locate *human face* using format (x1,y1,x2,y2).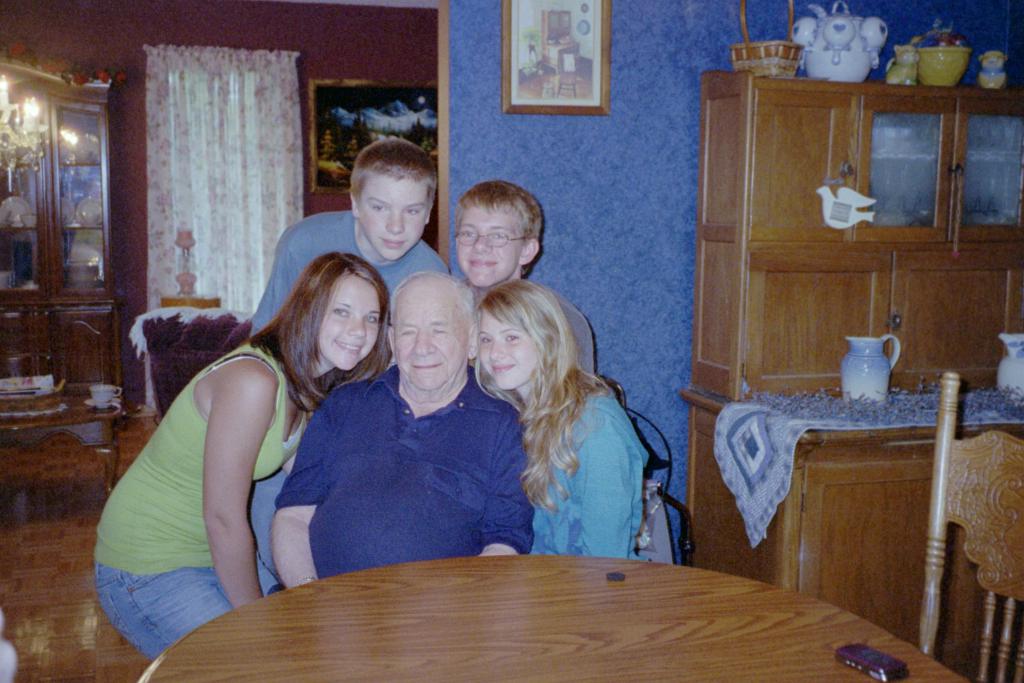
(458,205,529,289).
